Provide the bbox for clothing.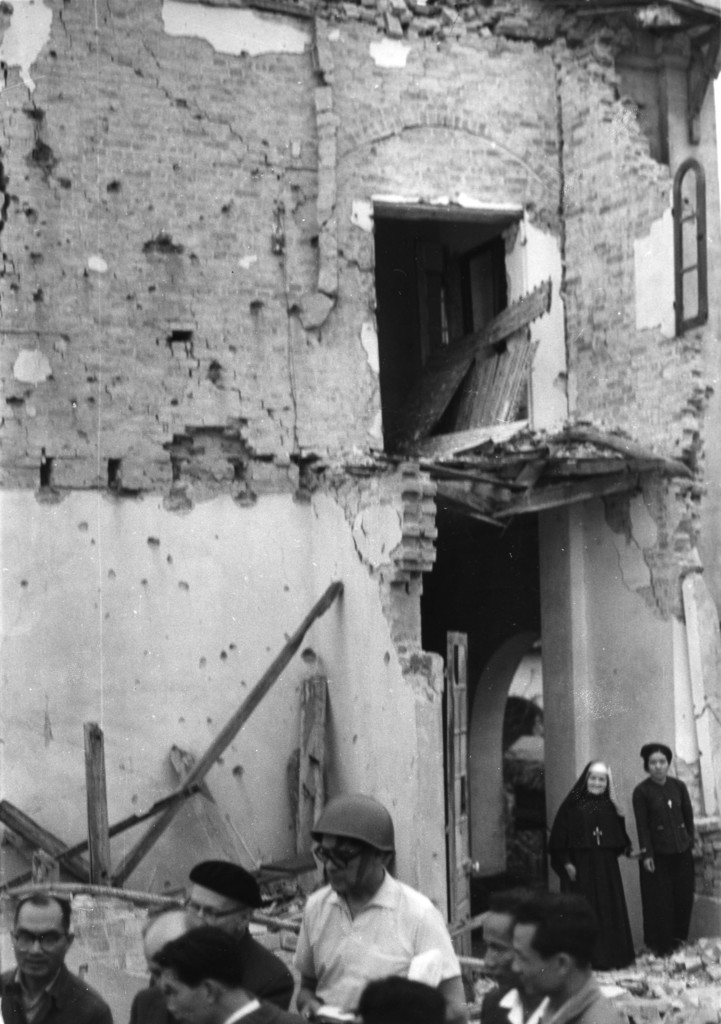
crop(248, 935, 291, 1007).
